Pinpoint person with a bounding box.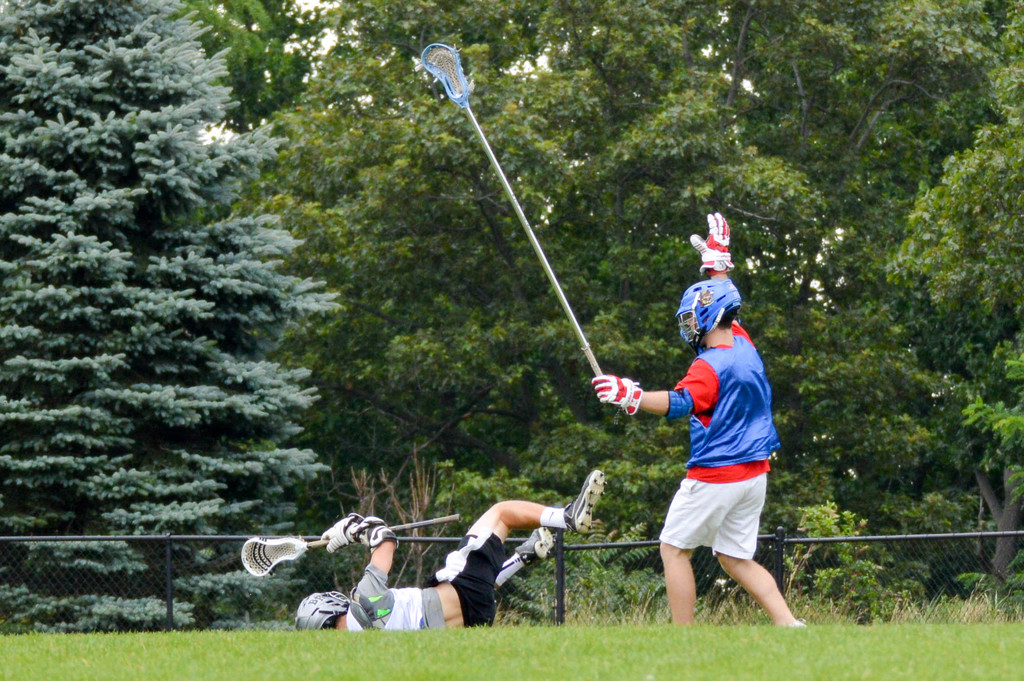
[289,470,610,633].
